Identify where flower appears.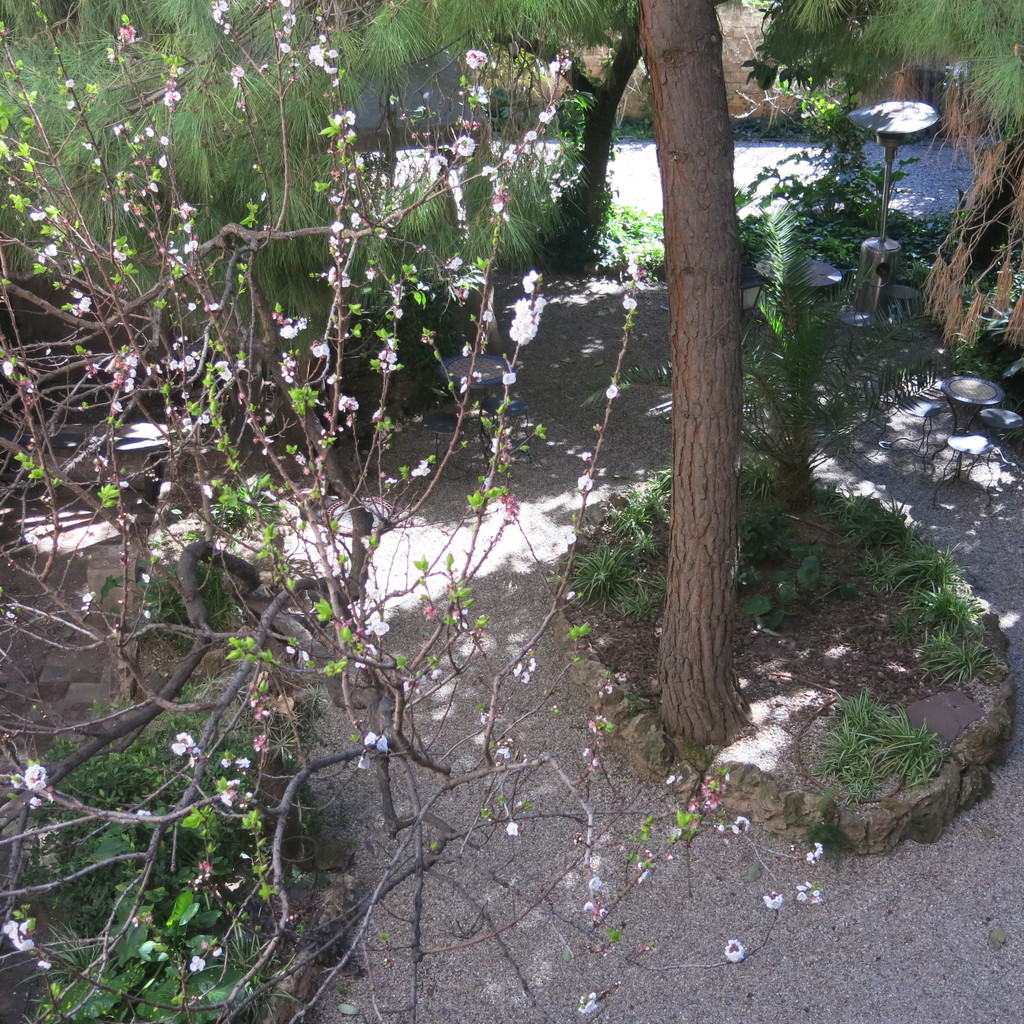
Appears at <bbox>795, 882, 826, 903</bbox>.
